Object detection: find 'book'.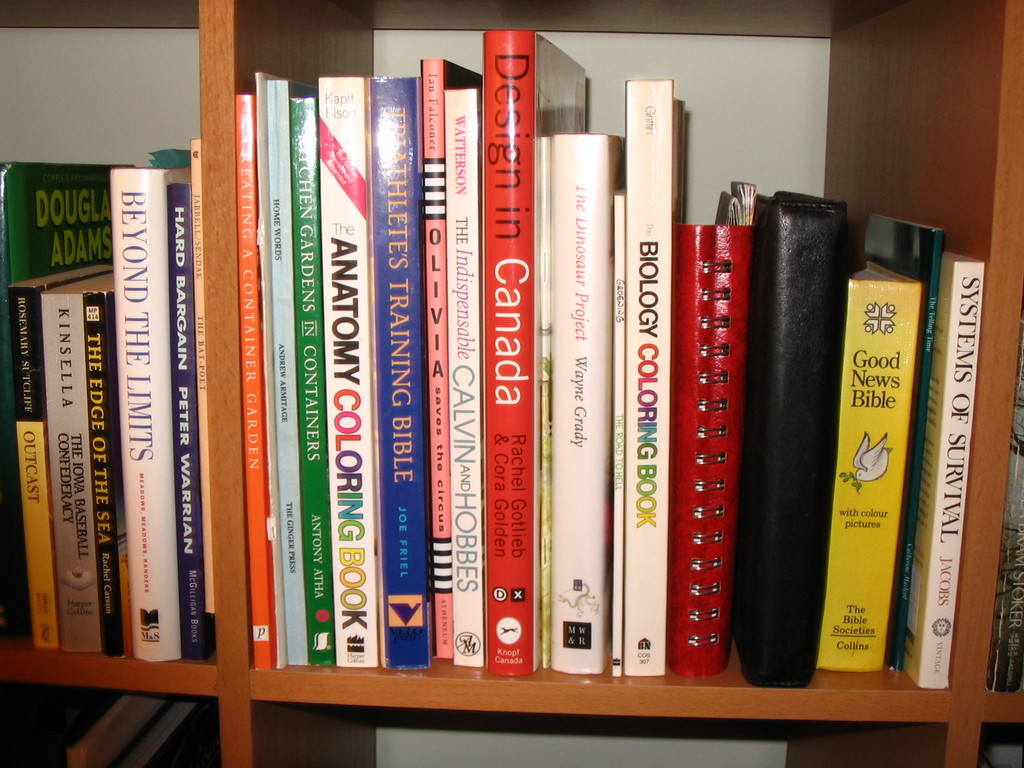
rect(38, 287, 102, 664).
